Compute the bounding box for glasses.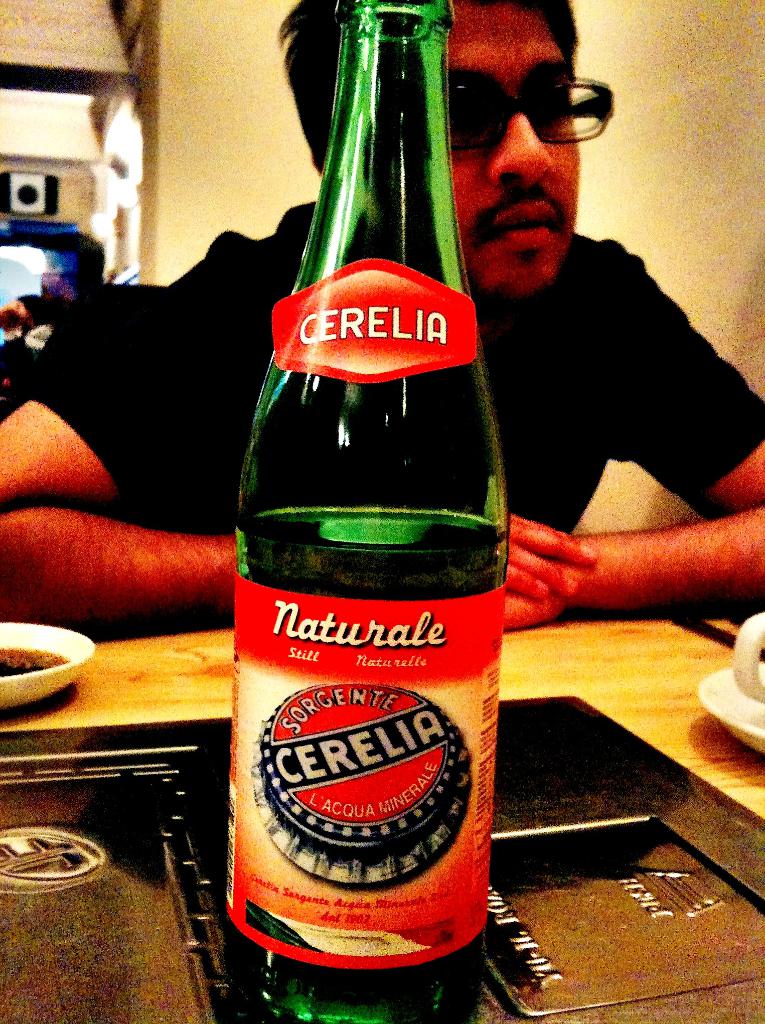
left=449, top=67, right=616, bottom=137.
